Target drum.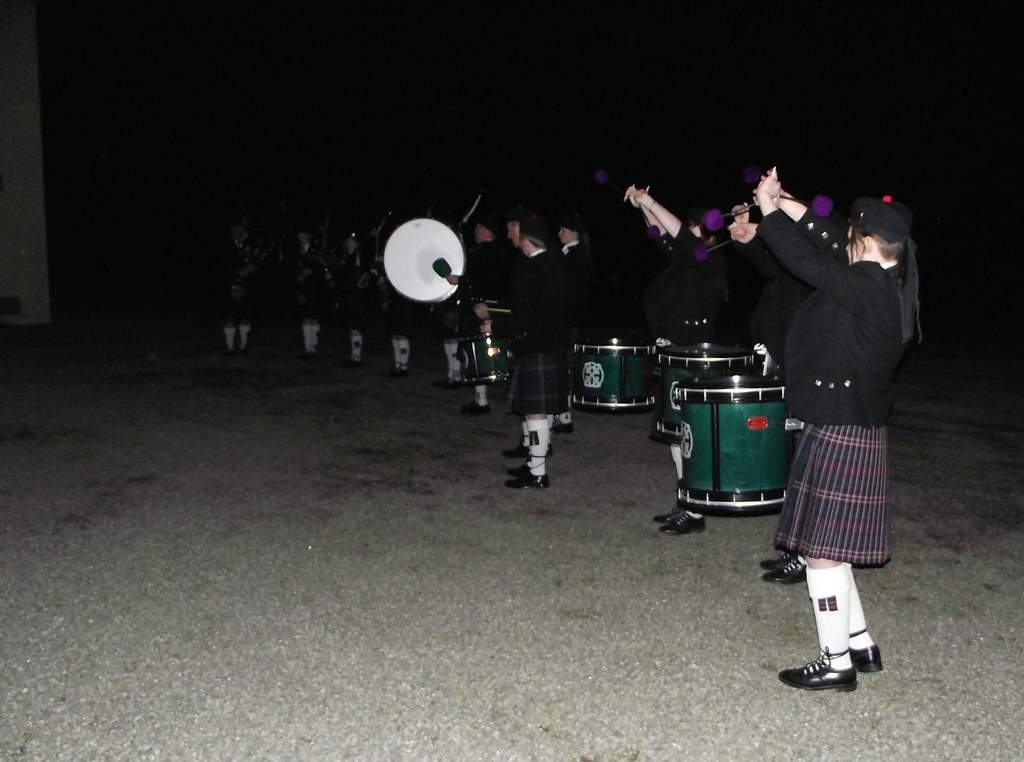
Target region: [left=568, top=342, right=659, bottom=411].
